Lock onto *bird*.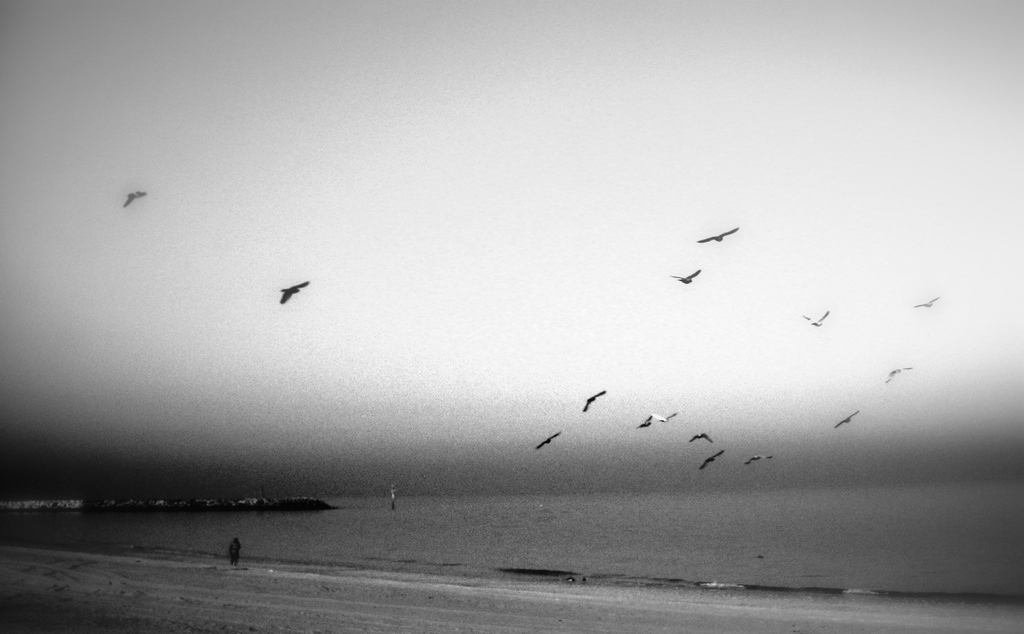
Locked: <bbox>881, 366, 914, 384</bbox>.
